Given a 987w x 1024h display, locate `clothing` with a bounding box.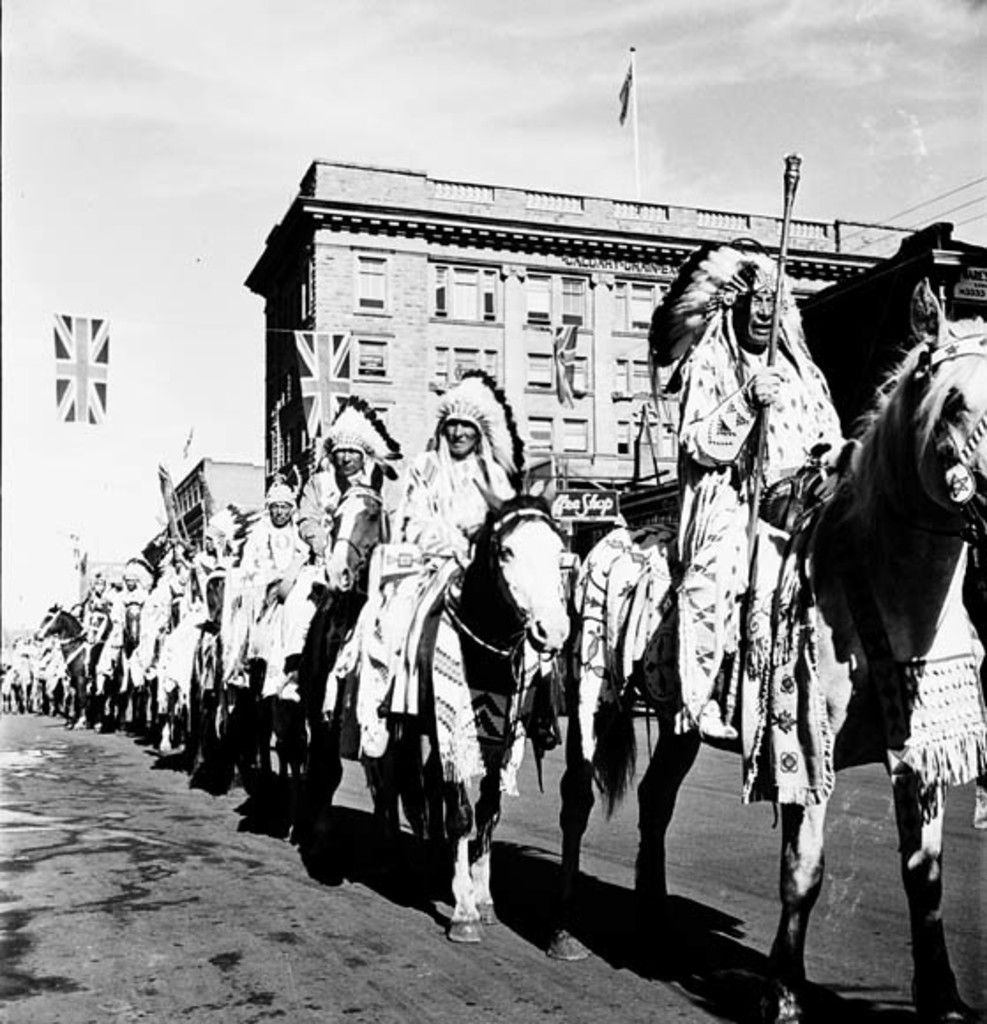
Located: crop(95, 581, 155, 685).
